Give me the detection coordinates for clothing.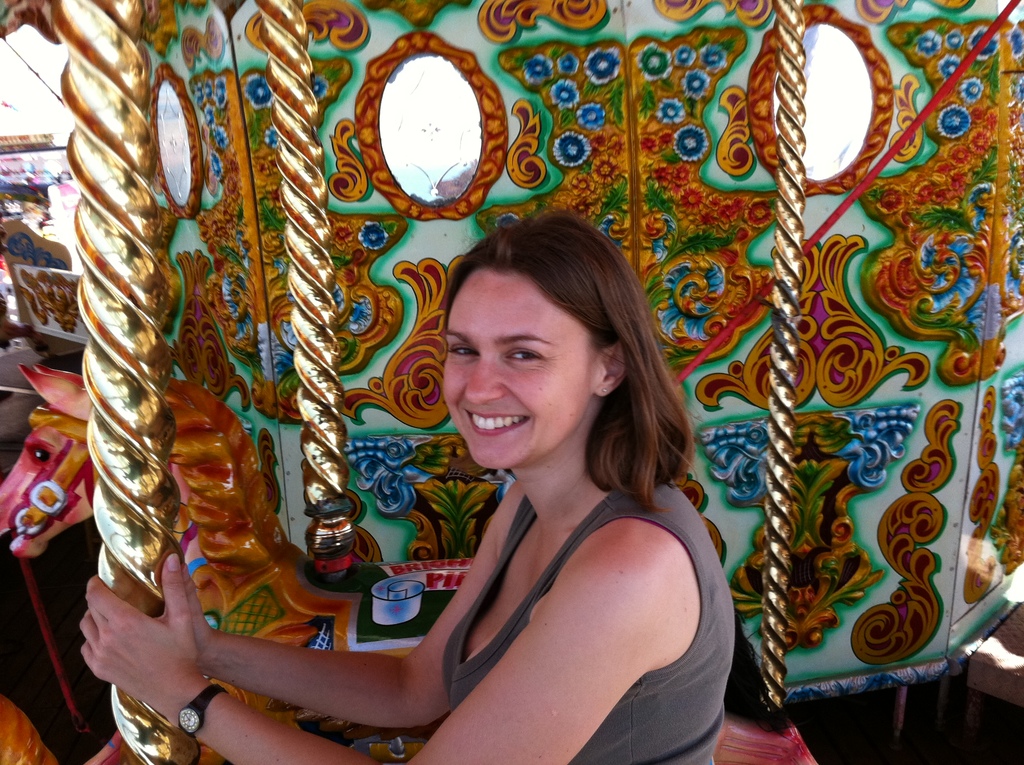
x1=428, y1=483, x2=750, y2=764.
